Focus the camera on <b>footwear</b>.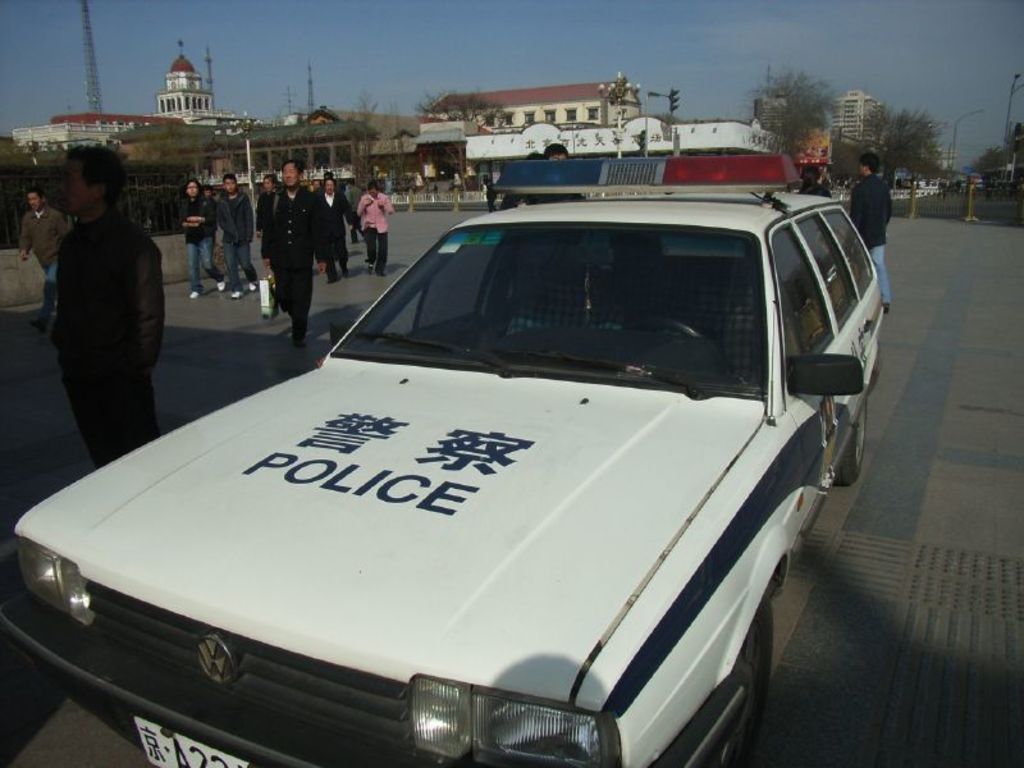
Focus region: <bbox>378, 269, 389, 280</bbox>.
